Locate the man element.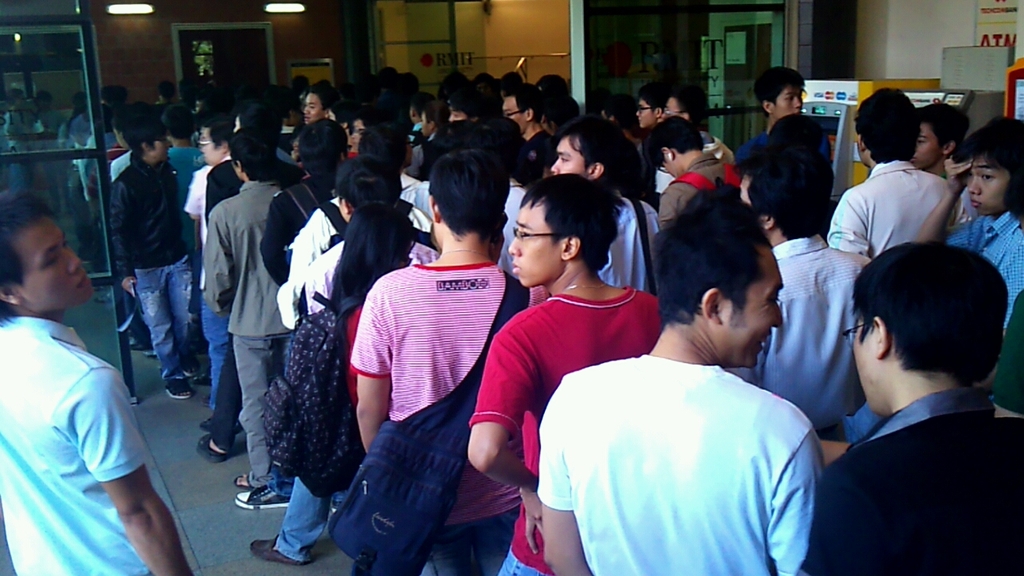
Element bbox: l=549, t=119, r=664, b=302.
